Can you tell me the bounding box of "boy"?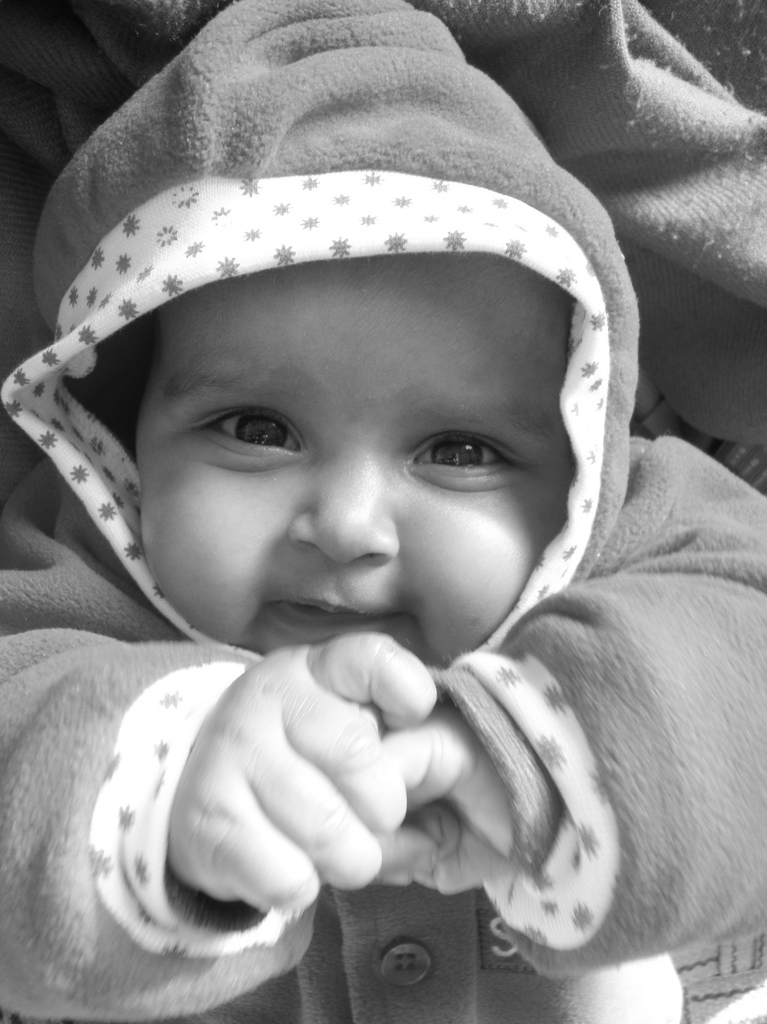
box=[0, 134, 725, 1002].
